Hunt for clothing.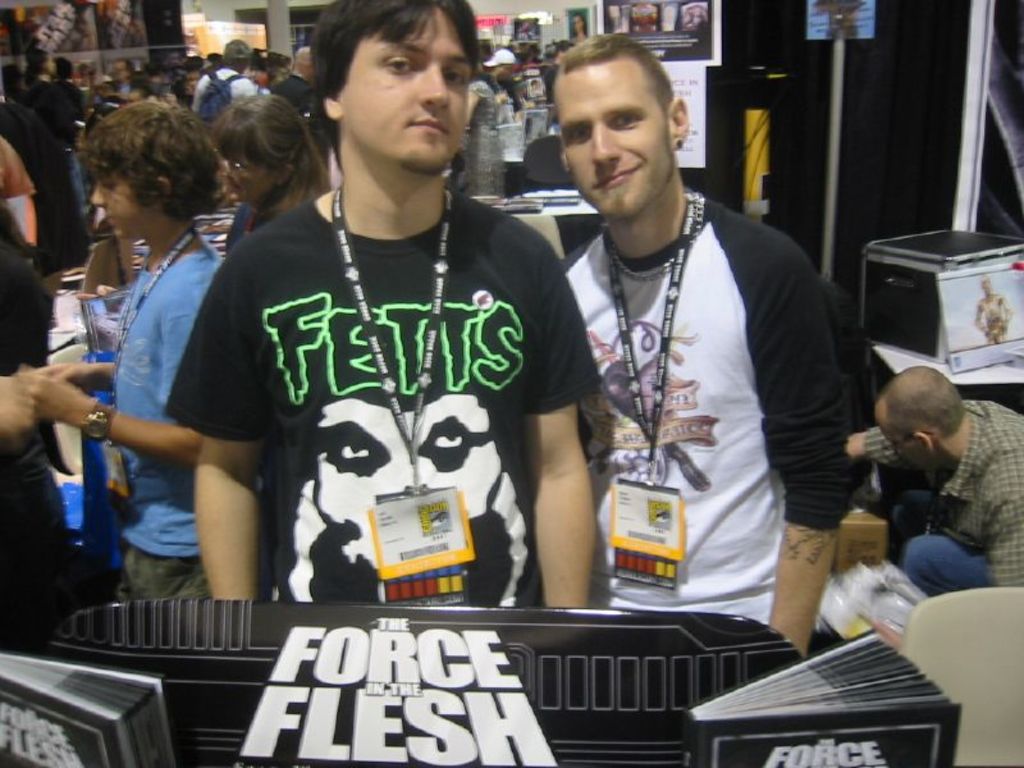
Hunted down at [110, 236, 268, 594].
